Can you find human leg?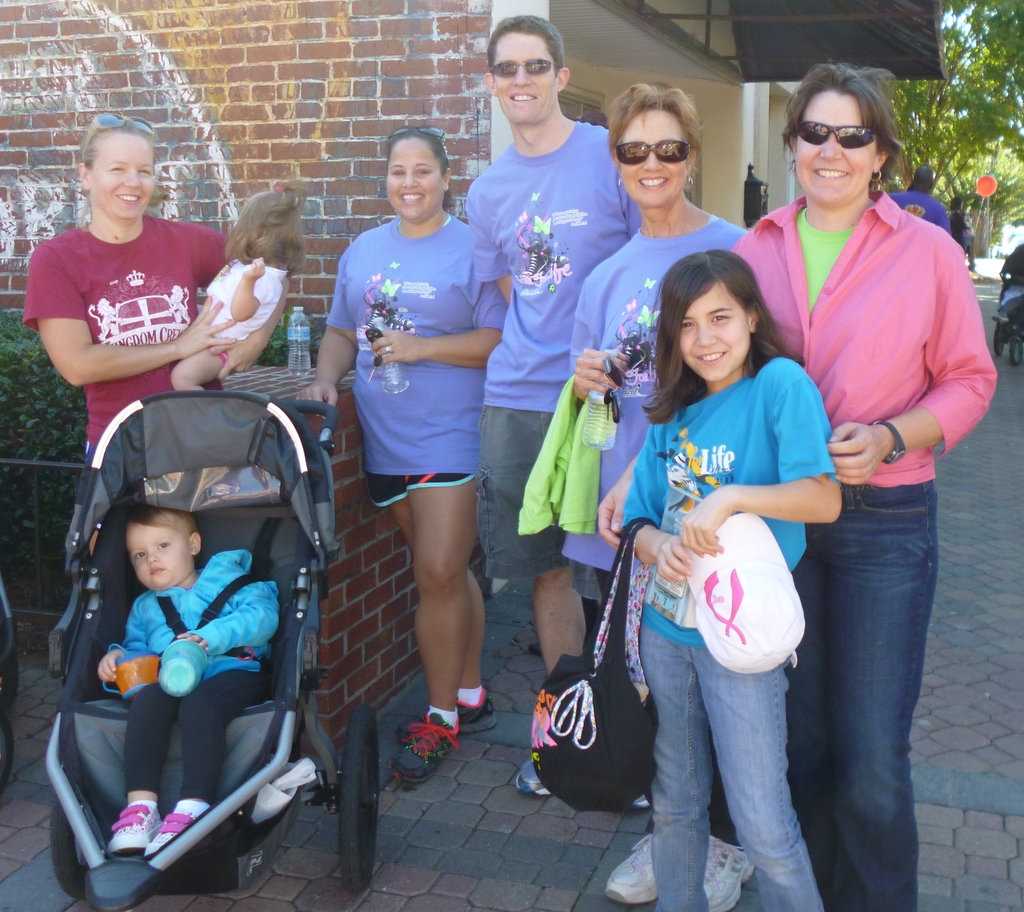
Yes, bounding box: <box>379,372,479,783</box>.
